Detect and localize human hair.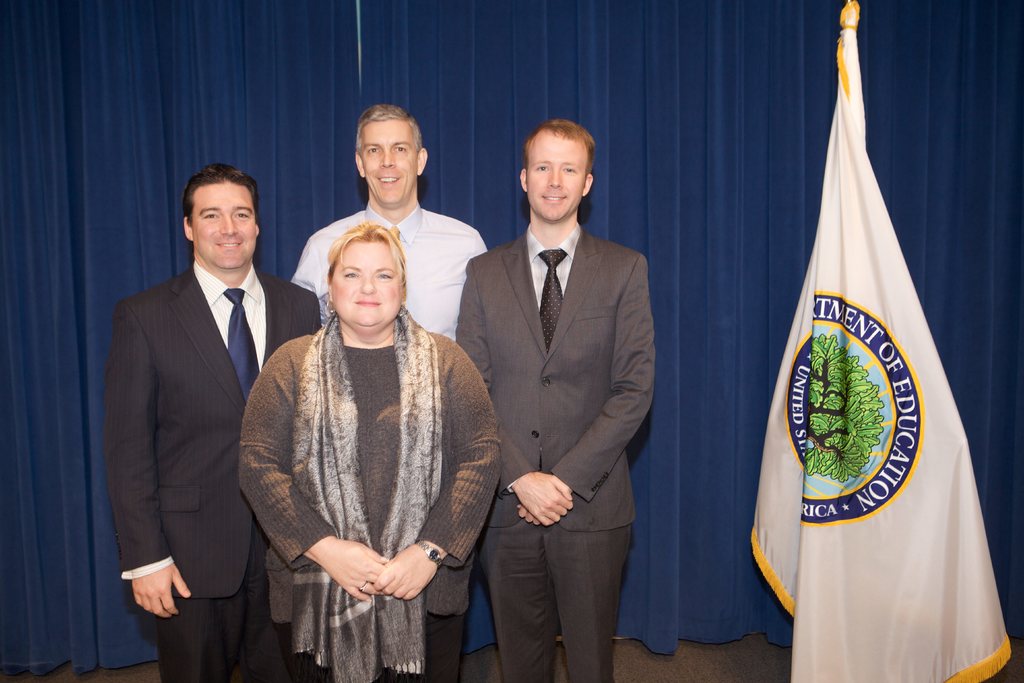
Localized at x1=527 y1=115 x2=598 y2=173.
